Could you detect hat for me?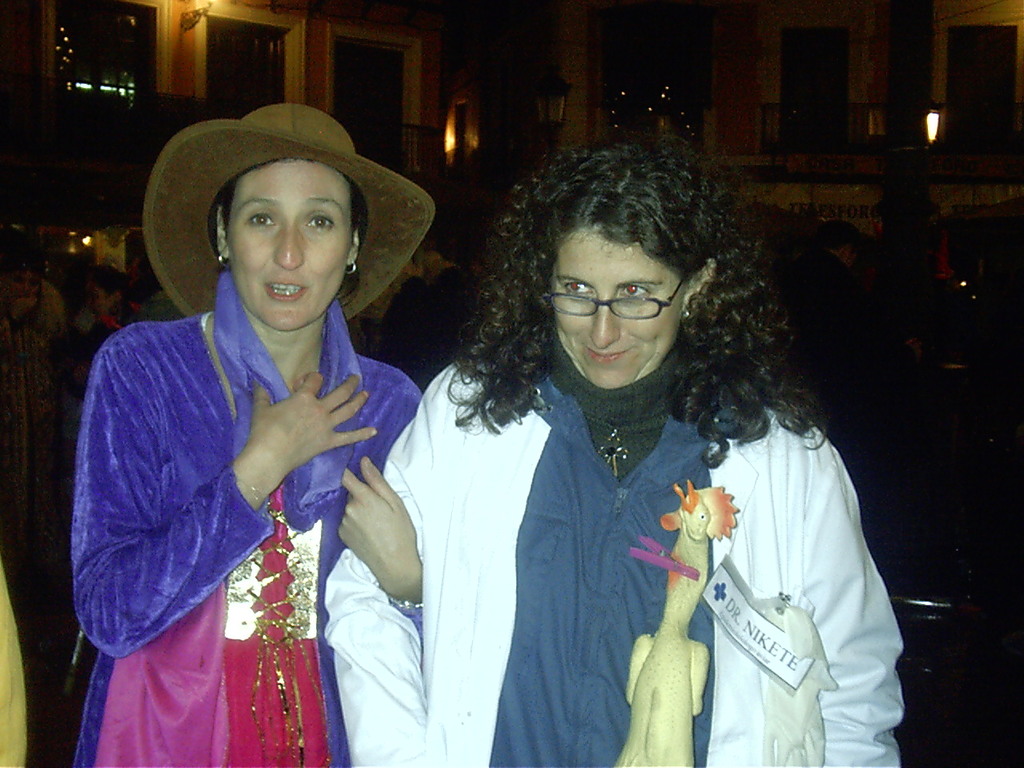
Detection result: x1=141, y1=101, x2=437, y2=319.
